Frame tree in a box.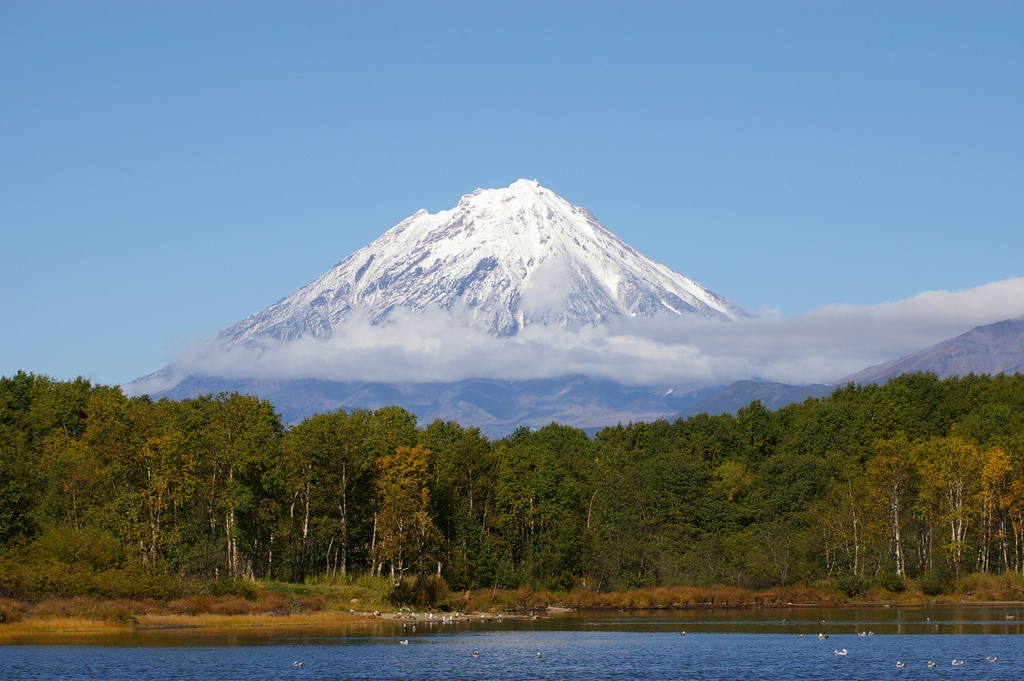
x1=368 y1=443 x2=438 y2=577.
